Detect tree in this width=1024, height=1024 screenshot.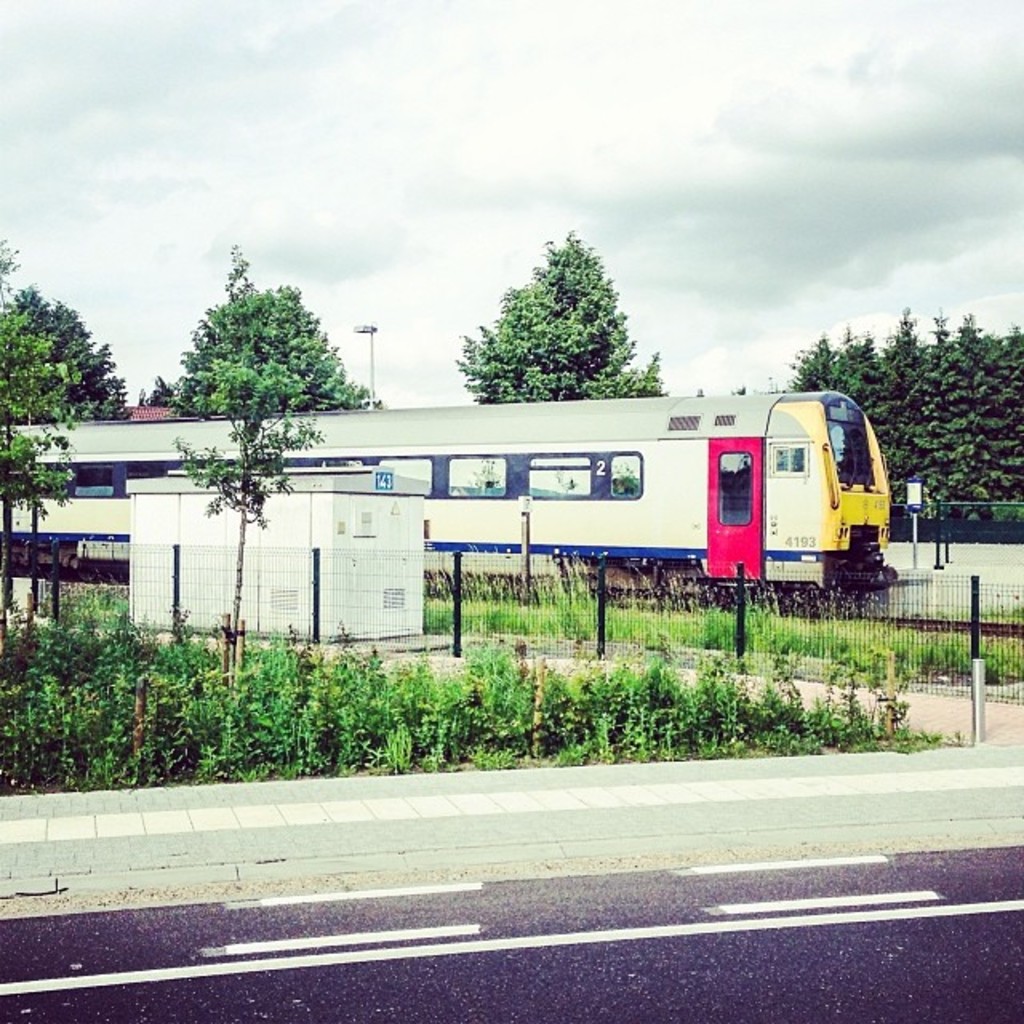
Detection: BBox(166, 358, 320, 638).
